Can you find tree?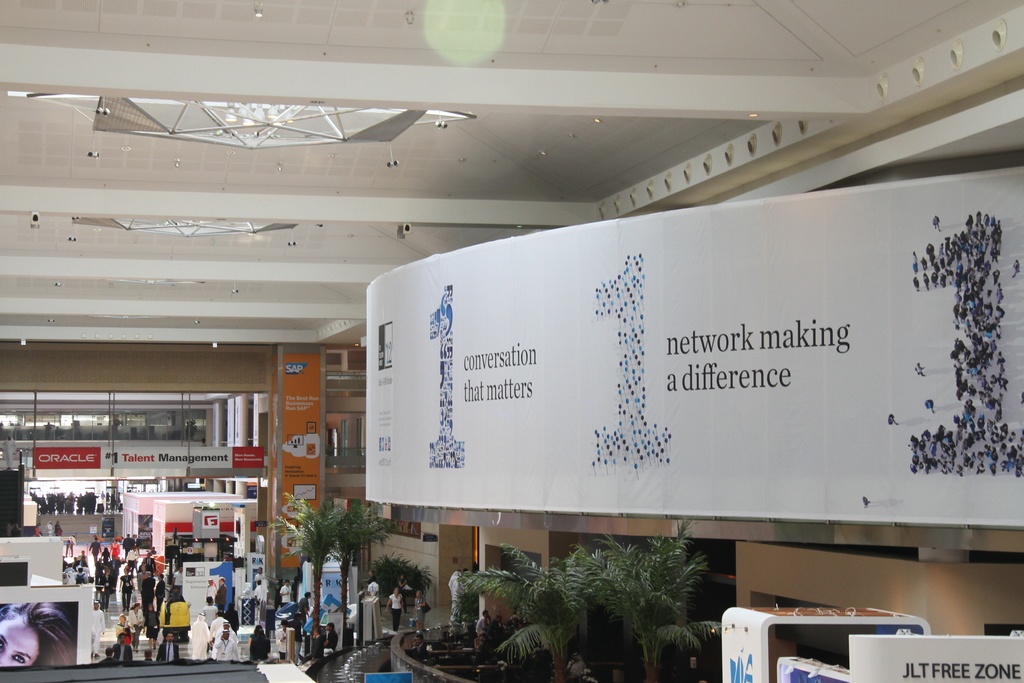
Yes, bounding box: x1=383 y1=552 x2=431 y2=641.
